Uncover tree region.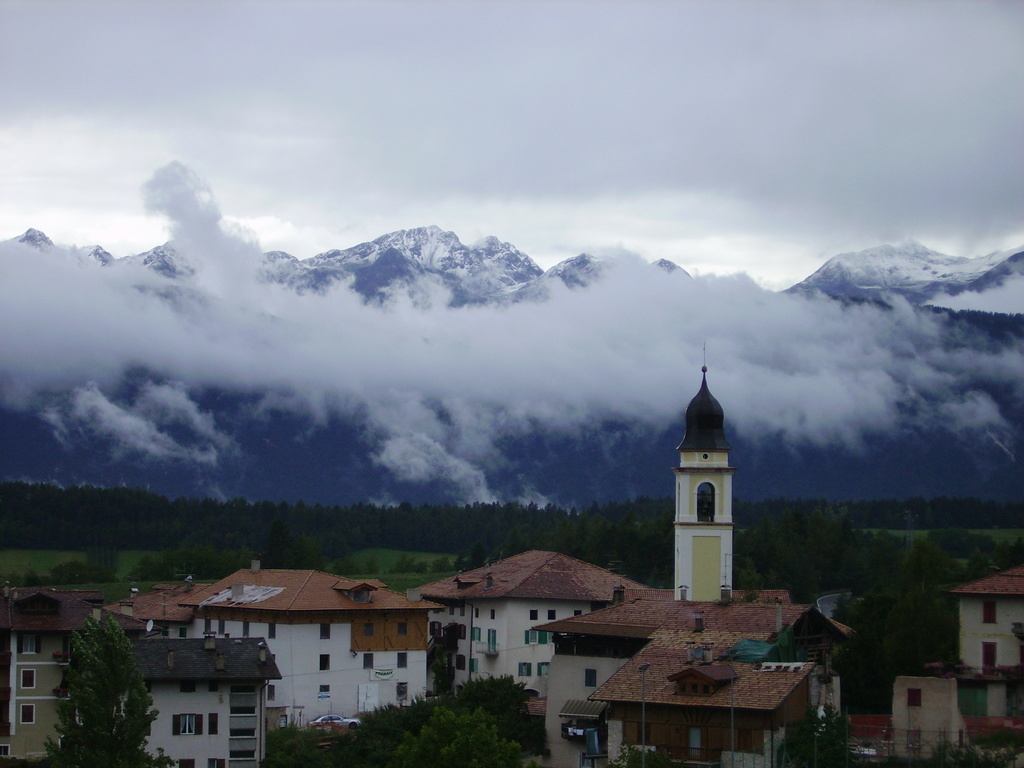
Uncovered: left=38, top=613, right=179, bottom=767.
